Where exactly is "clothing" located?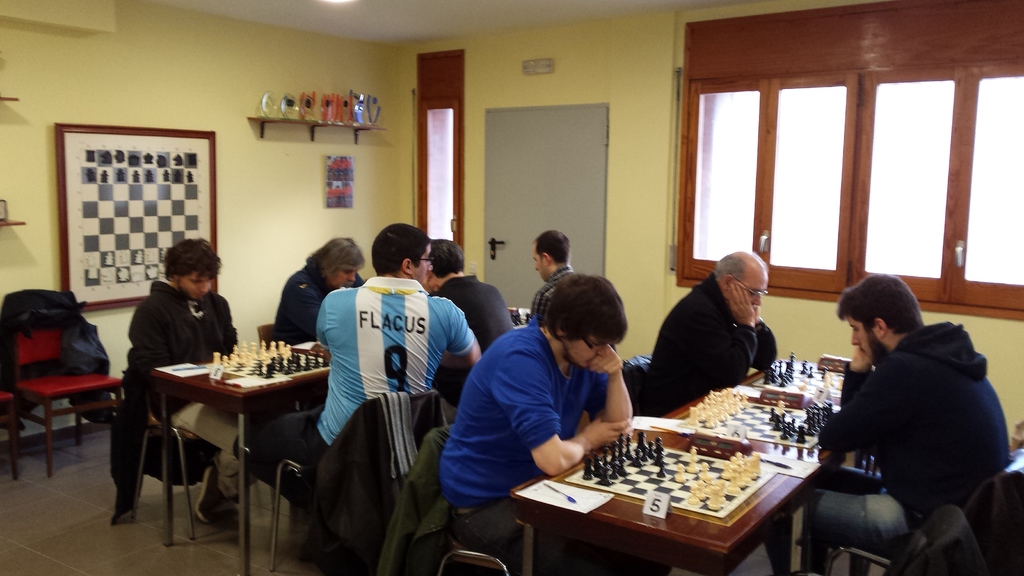
Its bounding box is x1=307, y1=283, x2=453, y2=444.
